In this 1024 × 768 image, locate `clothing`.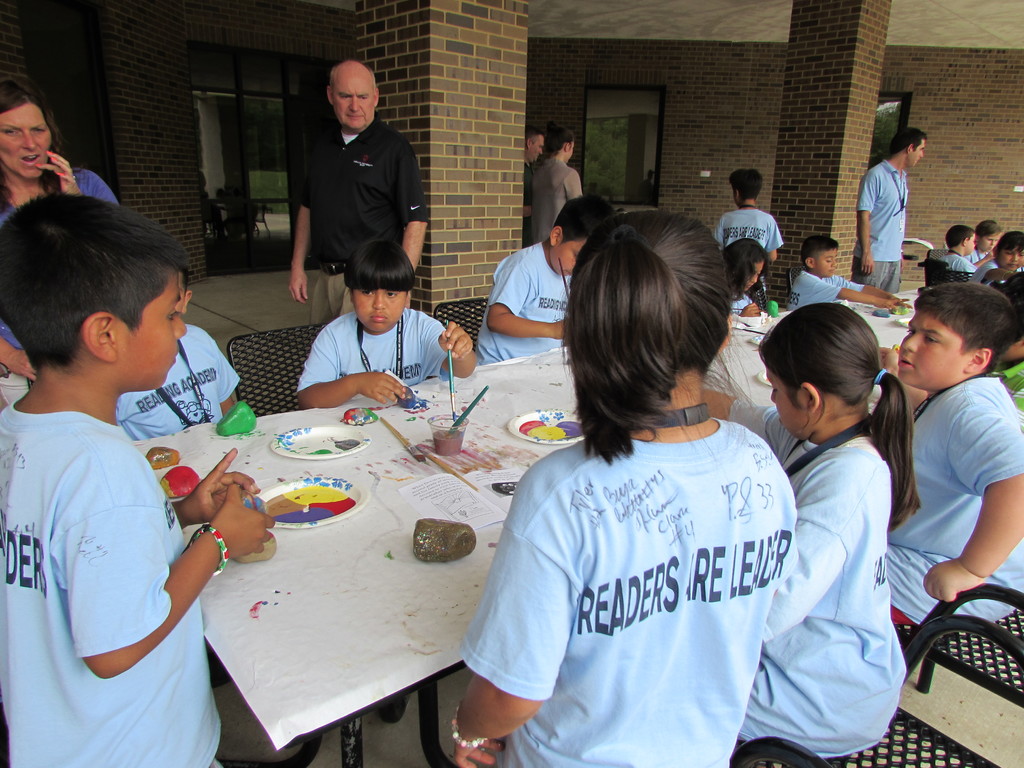
Bounding box: (0,168,119,353).
